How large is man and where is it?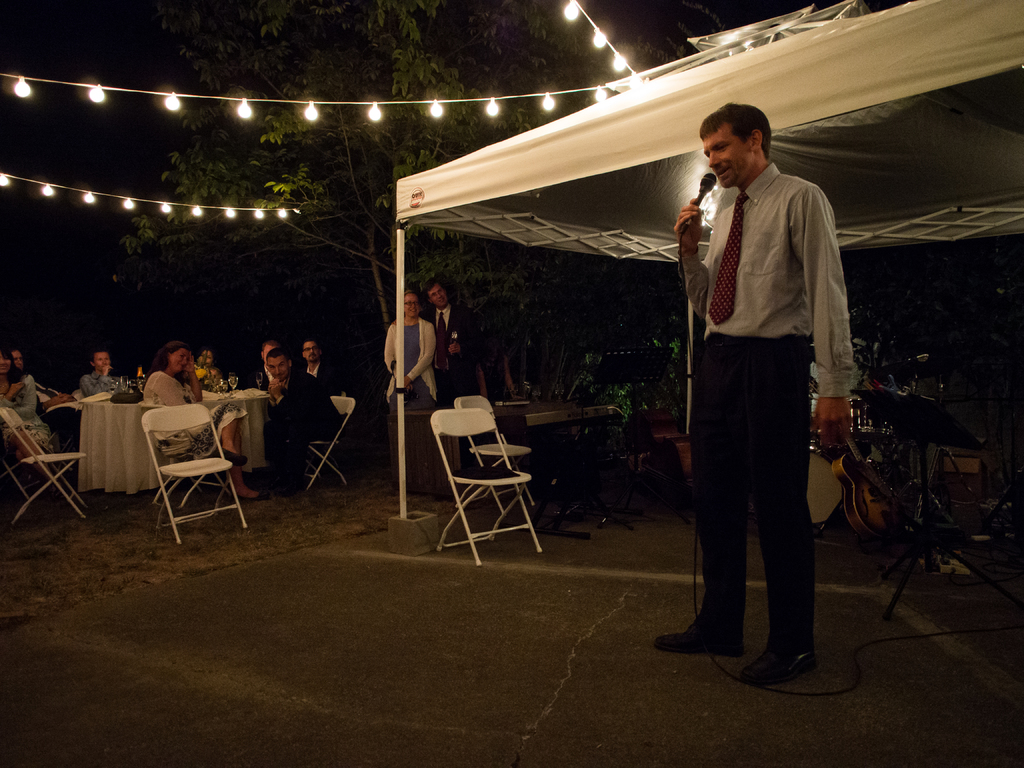
Bounding box: (78, 355, 119, 399).
